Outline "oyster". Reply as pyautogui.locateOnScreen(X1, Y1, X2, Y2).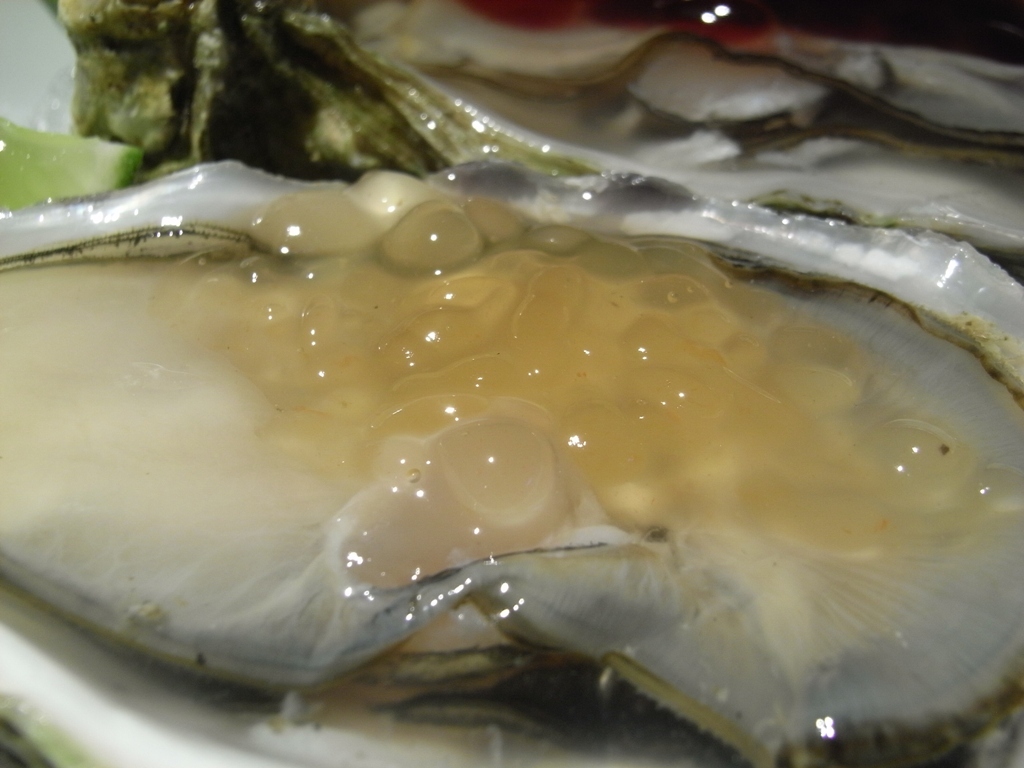
pyautogui.locateOnScreen(0, 0, 1023, 767).
